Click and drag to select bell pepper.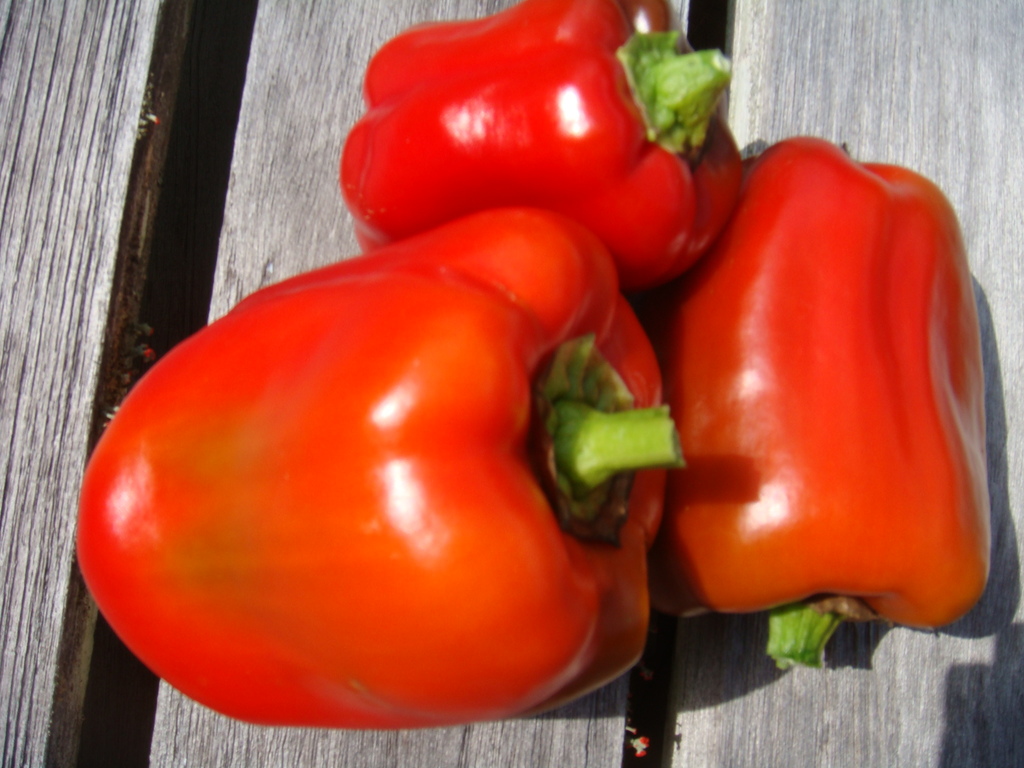
Selection: box=[74, 205, 681, 723].
